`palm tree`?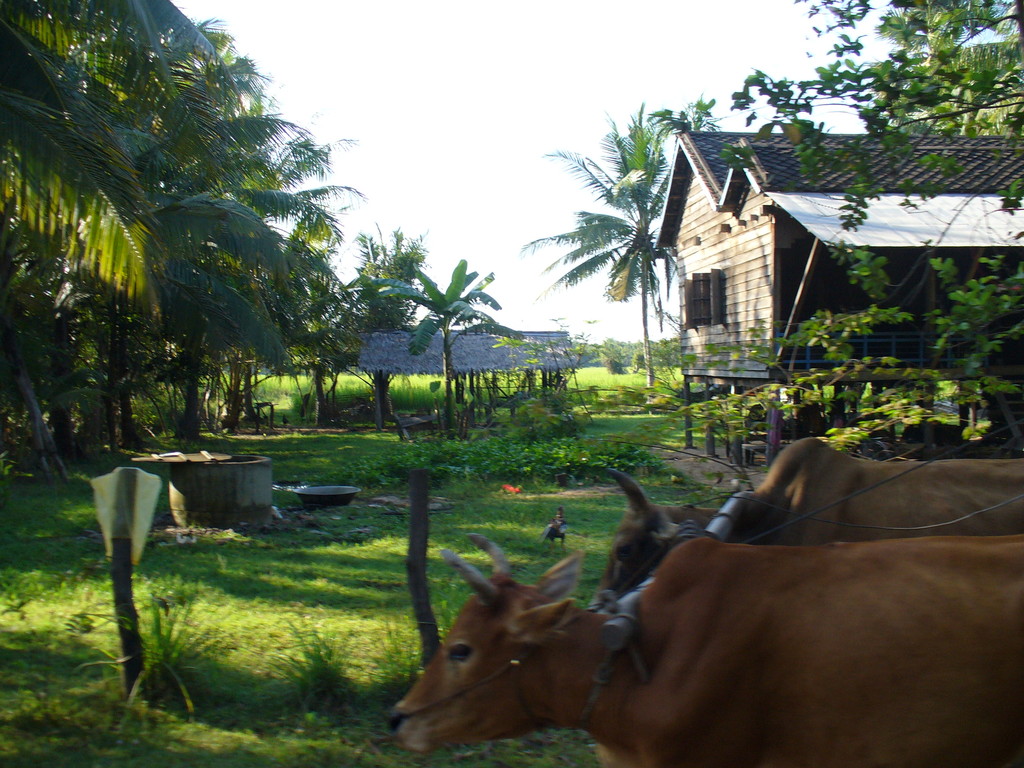
(0,0,249,486)
